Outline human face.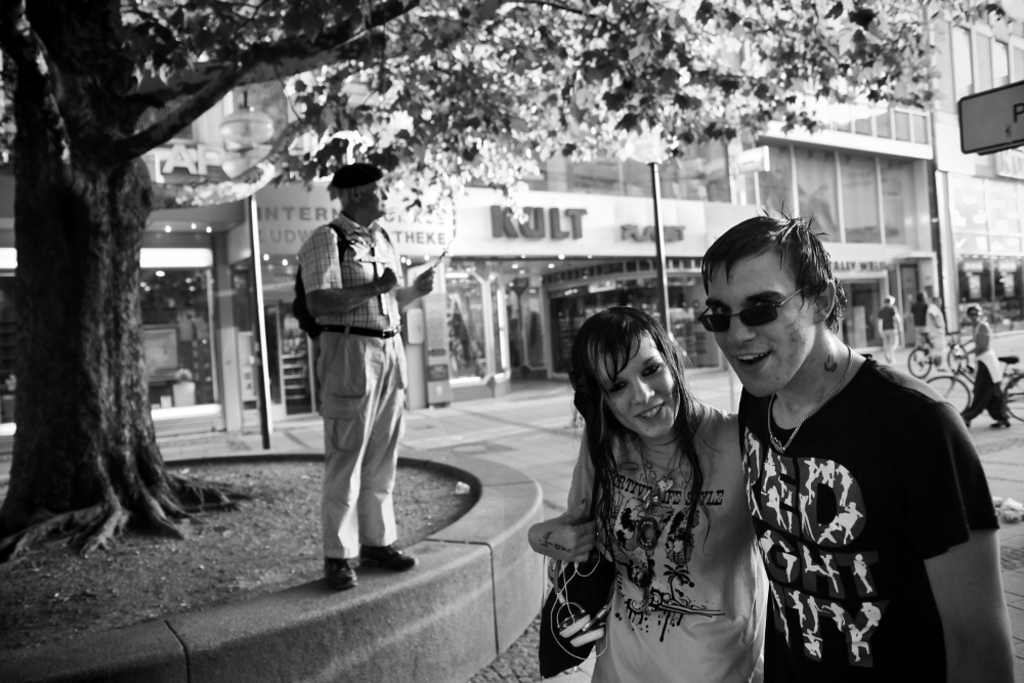
Outline: 707 256 815 397.
